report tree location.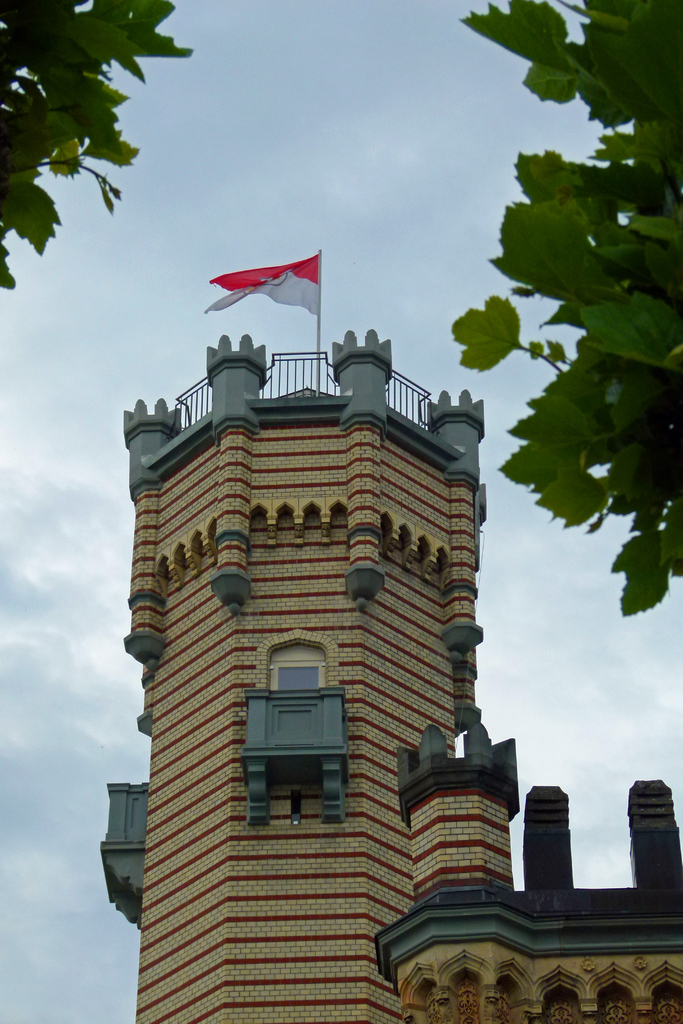
Report: <region>372, 3, 682, 590</region>.
